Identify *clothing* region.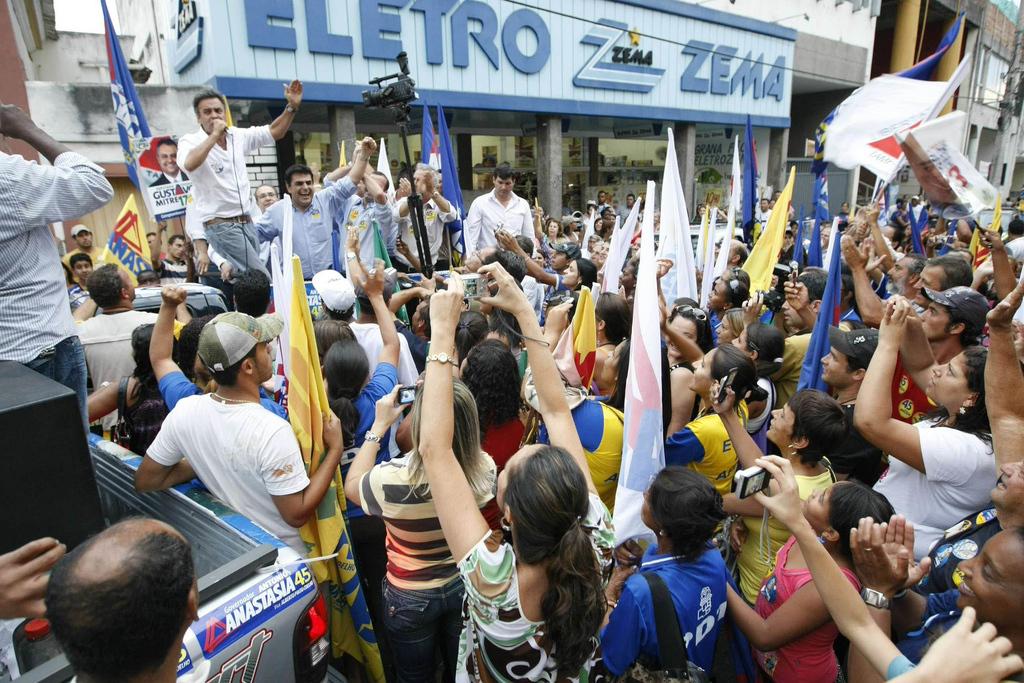
Region: bbox=(67, 282, 90, 309).
